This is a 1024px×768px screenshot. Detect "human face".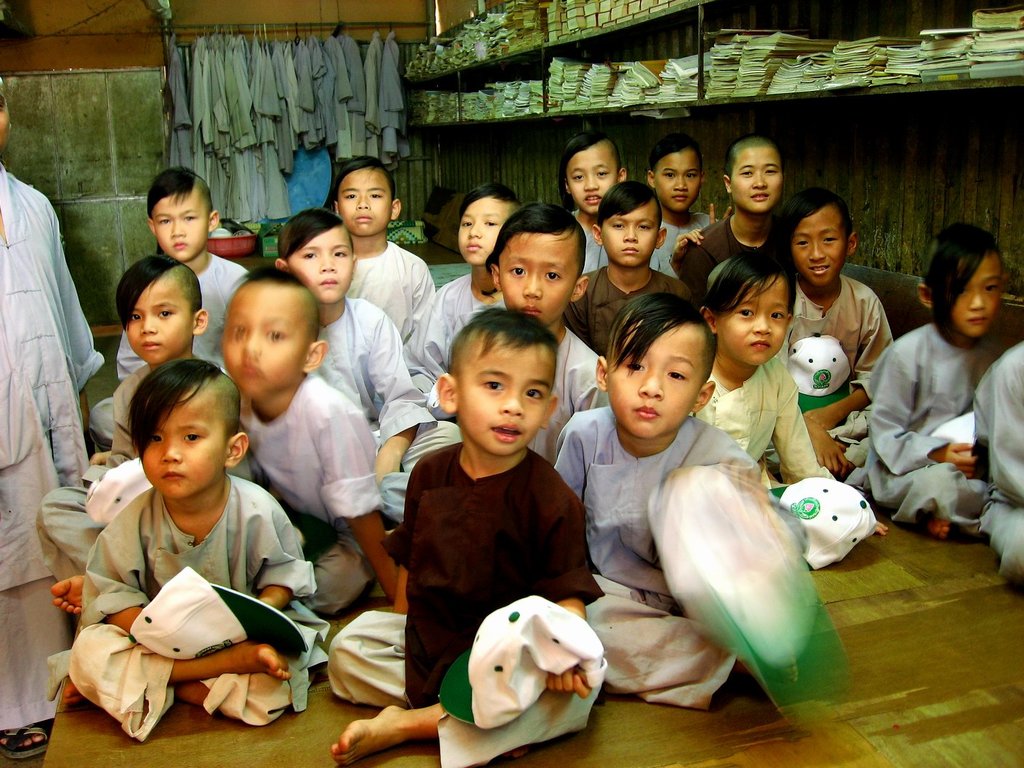
[125, 285, 194, 362].
